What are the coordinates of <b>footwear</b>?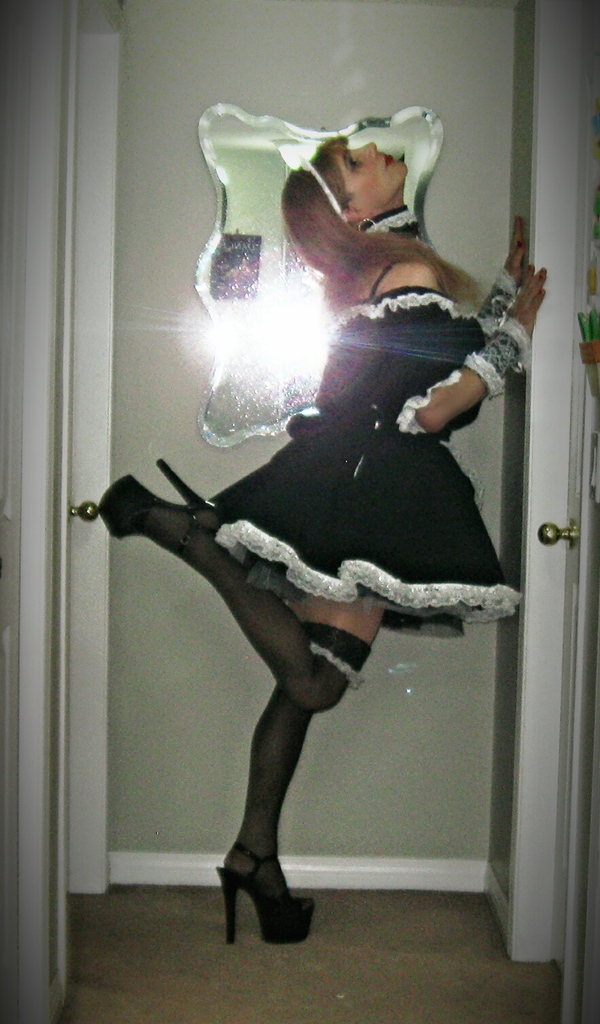
rect(216, 837, 316, 948).
